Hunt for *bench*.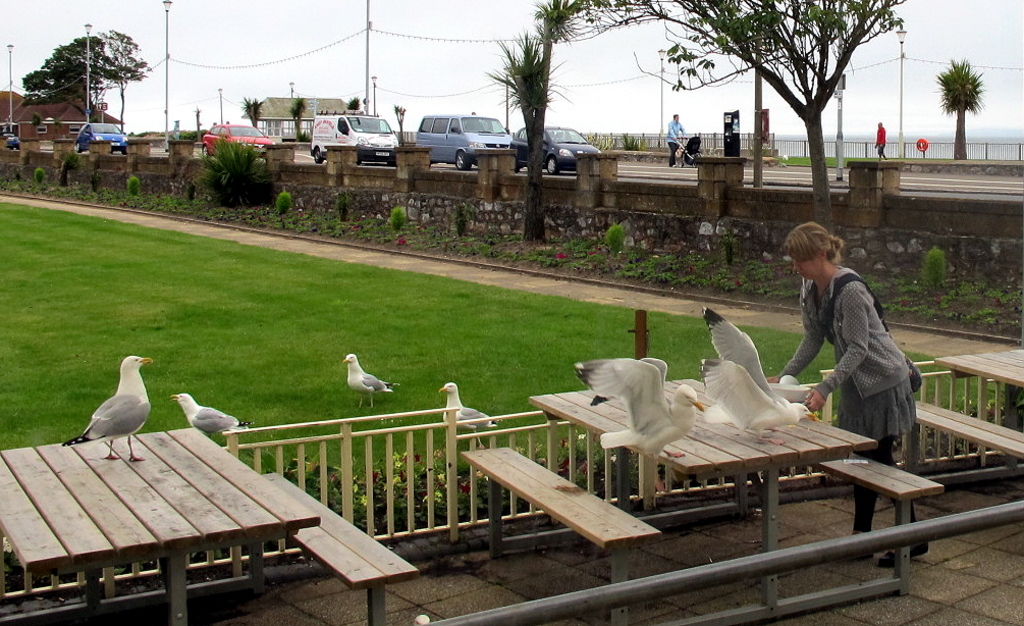
Hunted down at box(0, 414, 321, 625).
